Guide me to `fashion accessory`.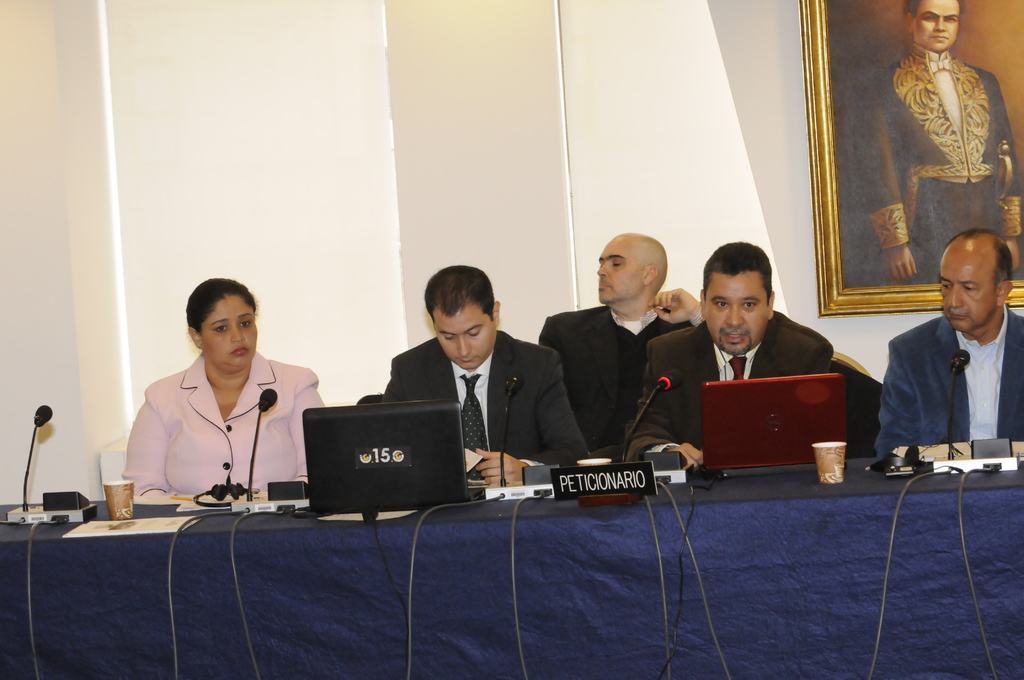
Guidance: (728, 355, 745, 385).
